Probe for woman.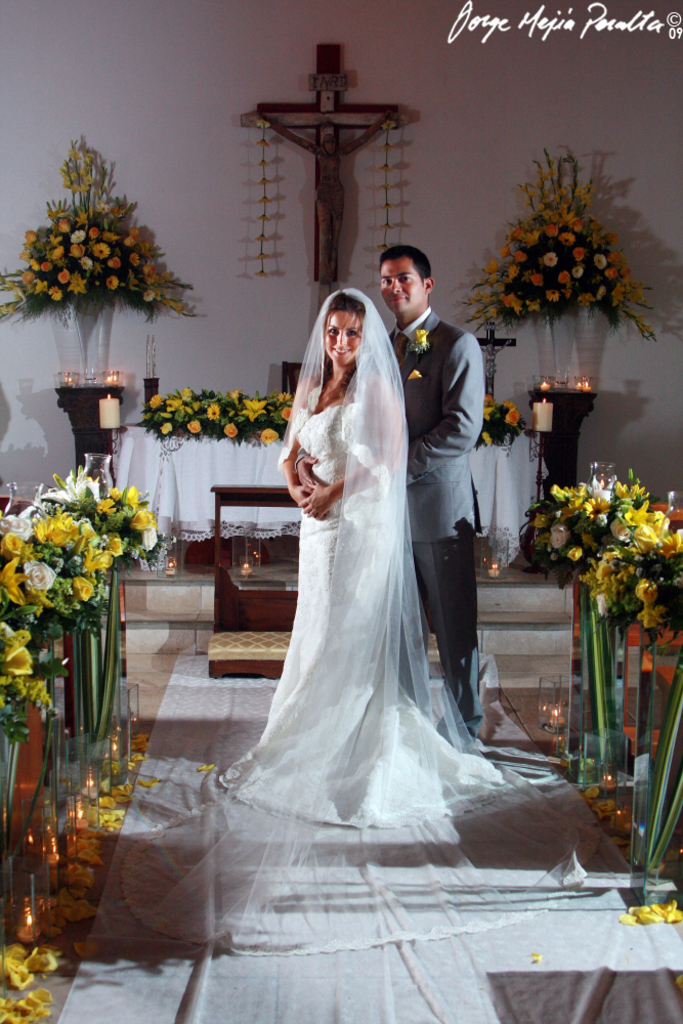
Probe result: (229,263,507,880).
